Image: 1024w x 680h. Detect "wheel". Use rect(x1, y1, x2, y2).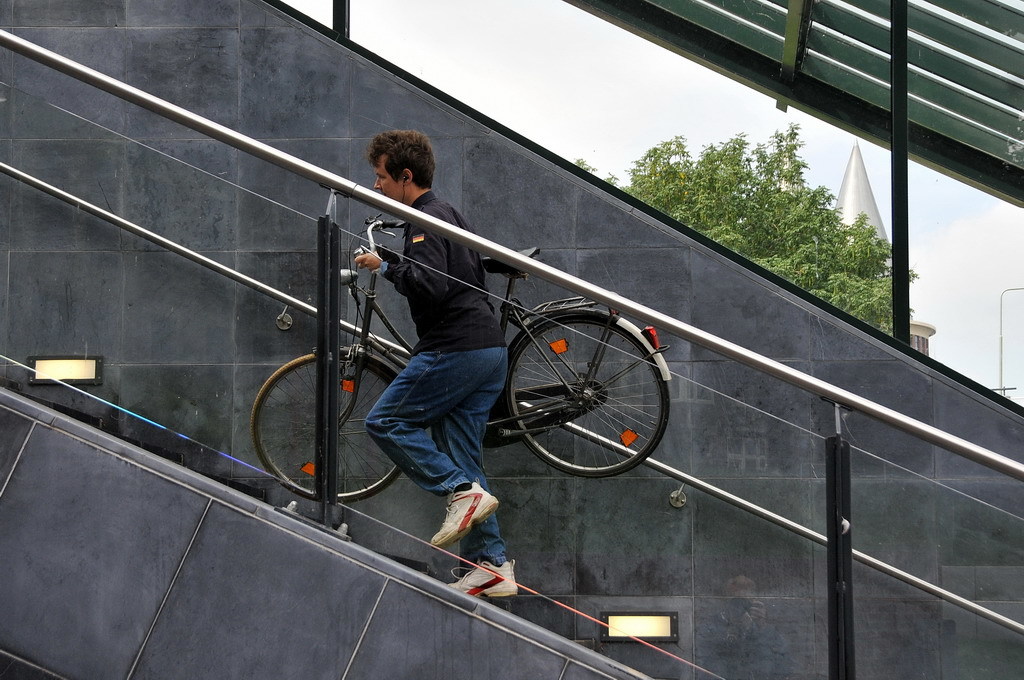
rect(244, 345, 413, 506).
